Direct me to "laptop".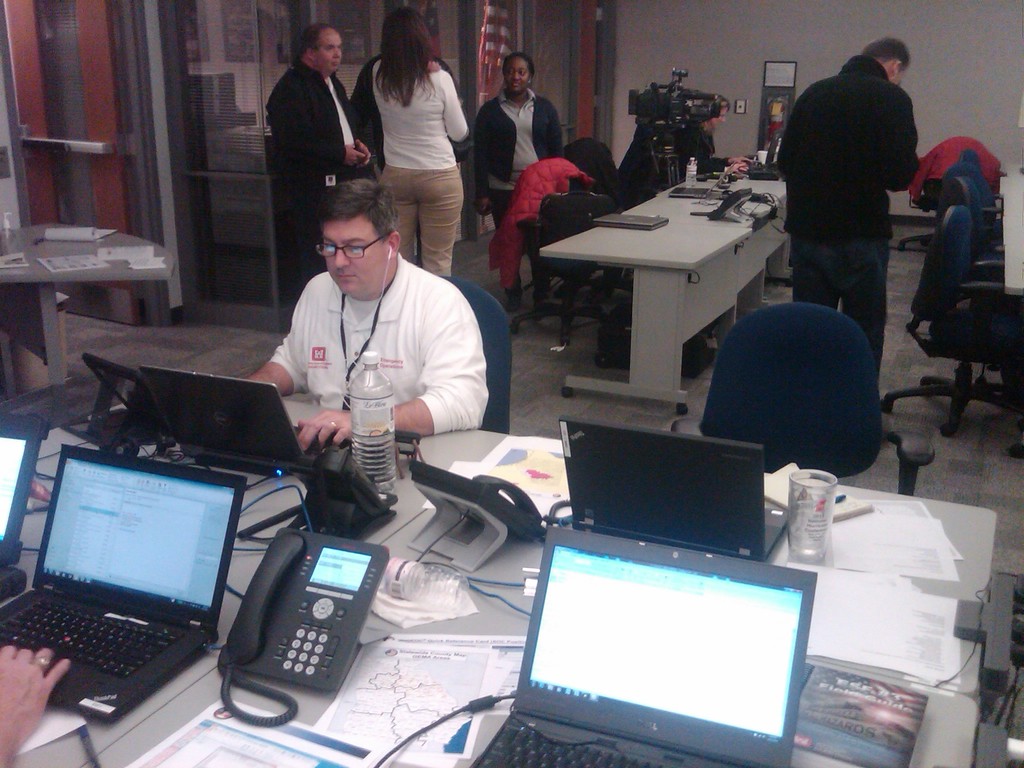
Direction: x1=561, y1=417, x2=790, y2=559.
